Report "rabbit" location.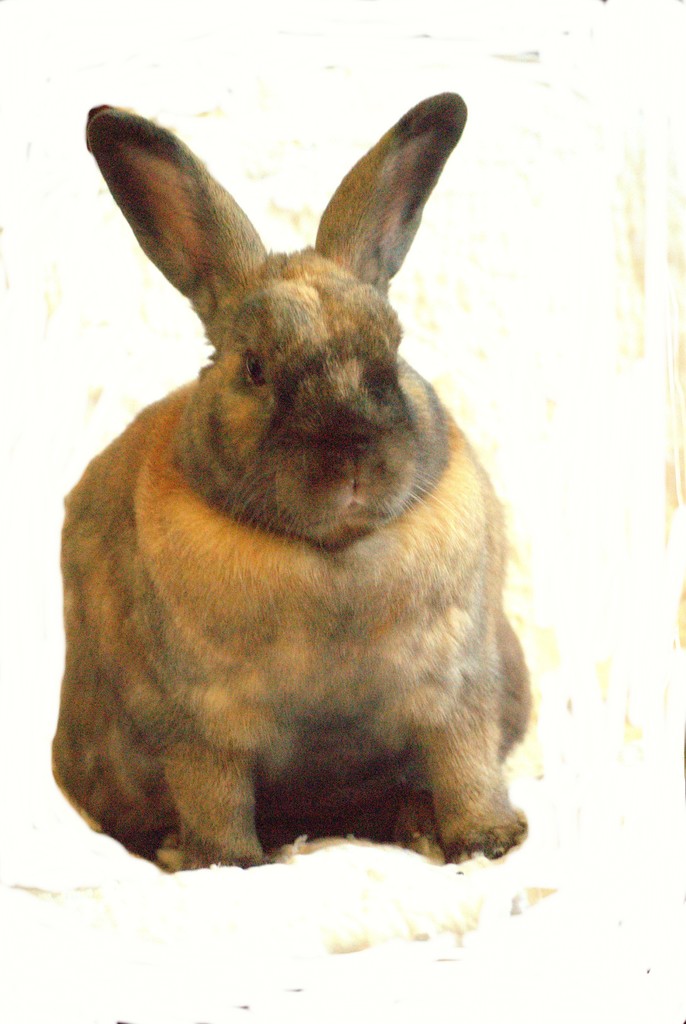
Report: (31,92,535,875).
